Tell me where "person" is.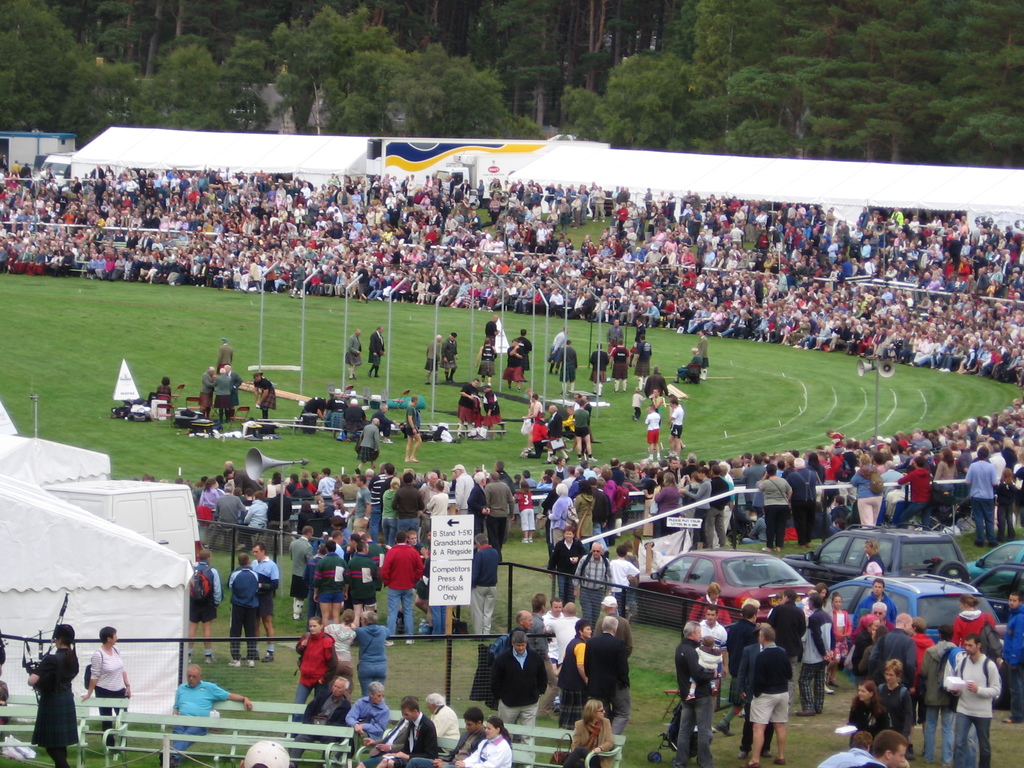
"person" is at <region>369, 468, 387, 540</region>.
